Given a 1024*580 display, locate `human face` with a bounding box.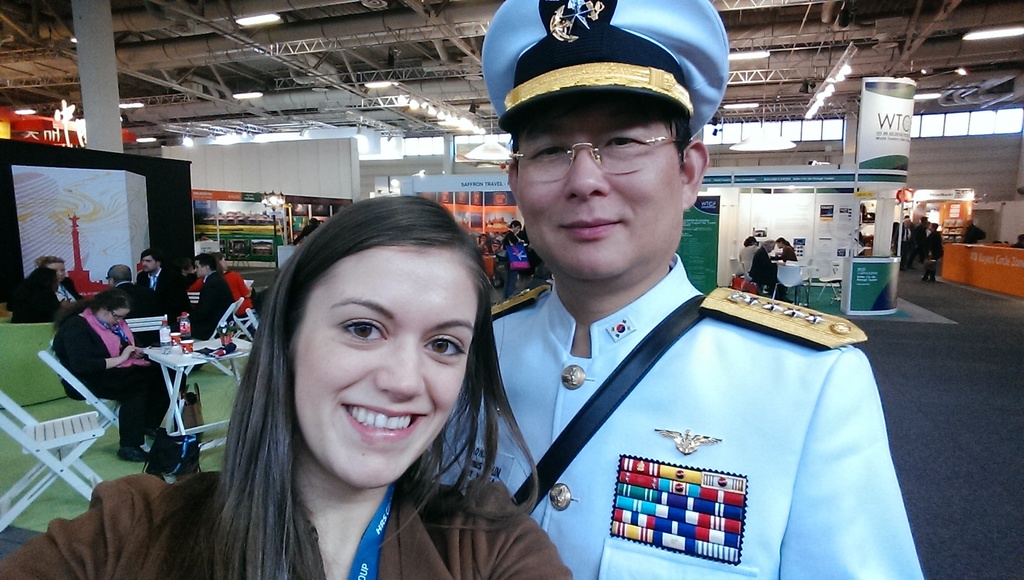
Located: rect(289, 239, 479, 487).
